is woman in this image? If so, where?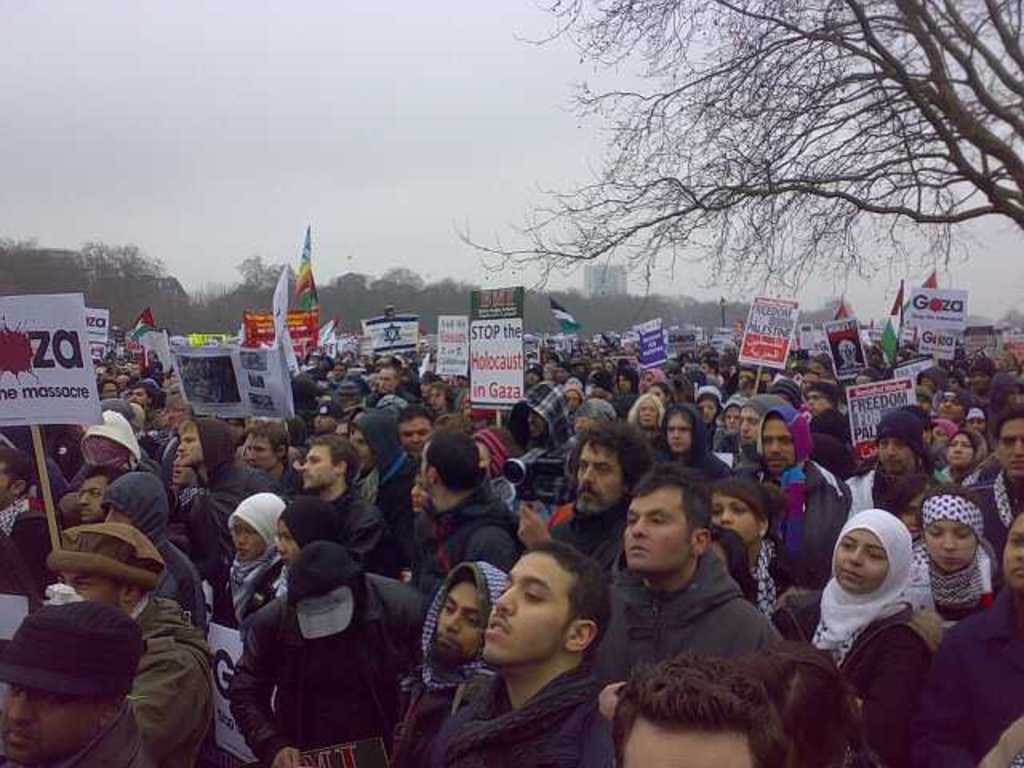
Yes, at 933:416:970:450.
